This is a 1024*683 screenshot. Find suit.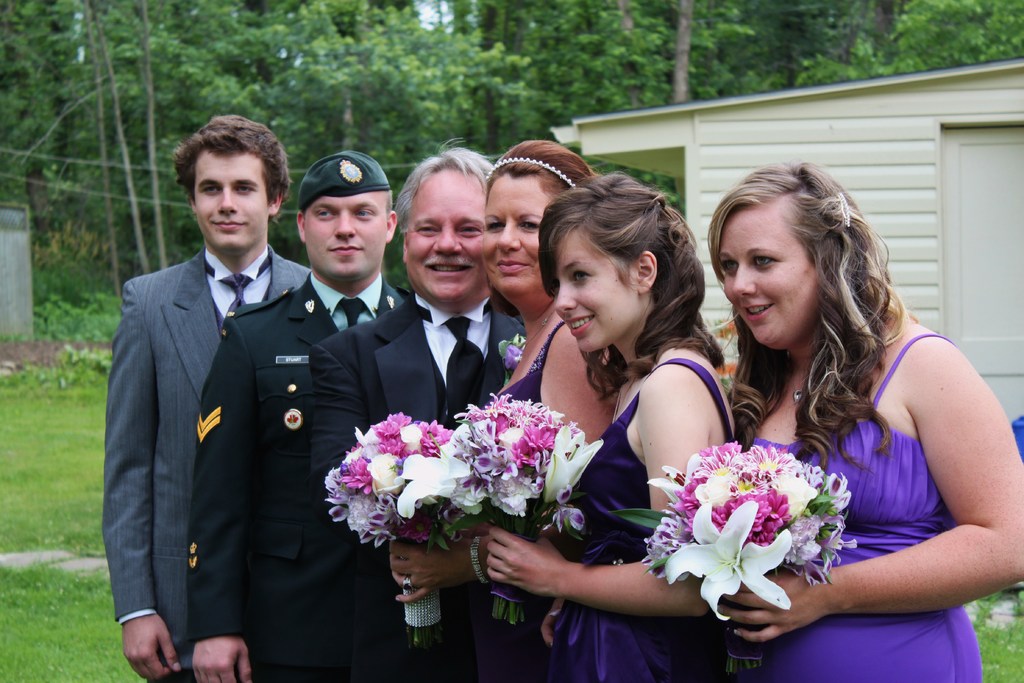
Bounding box: x1=100, y1=243, x2=312, y2=682.
